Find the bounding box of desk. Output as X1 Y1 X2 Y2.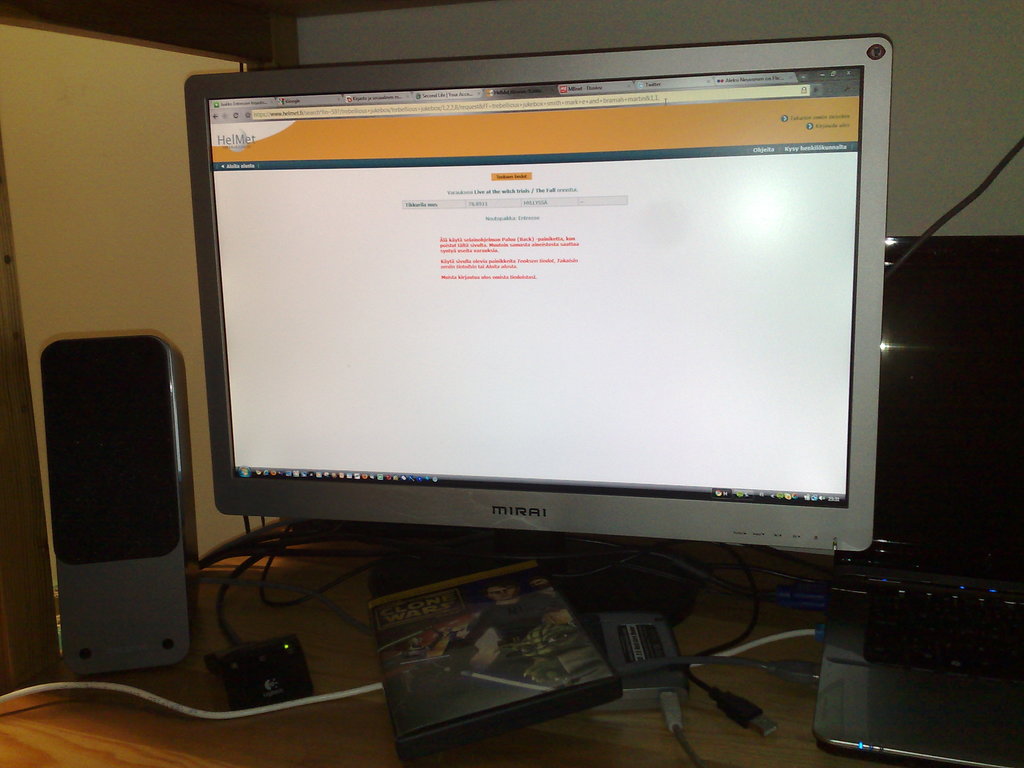
0 518 948 767.
